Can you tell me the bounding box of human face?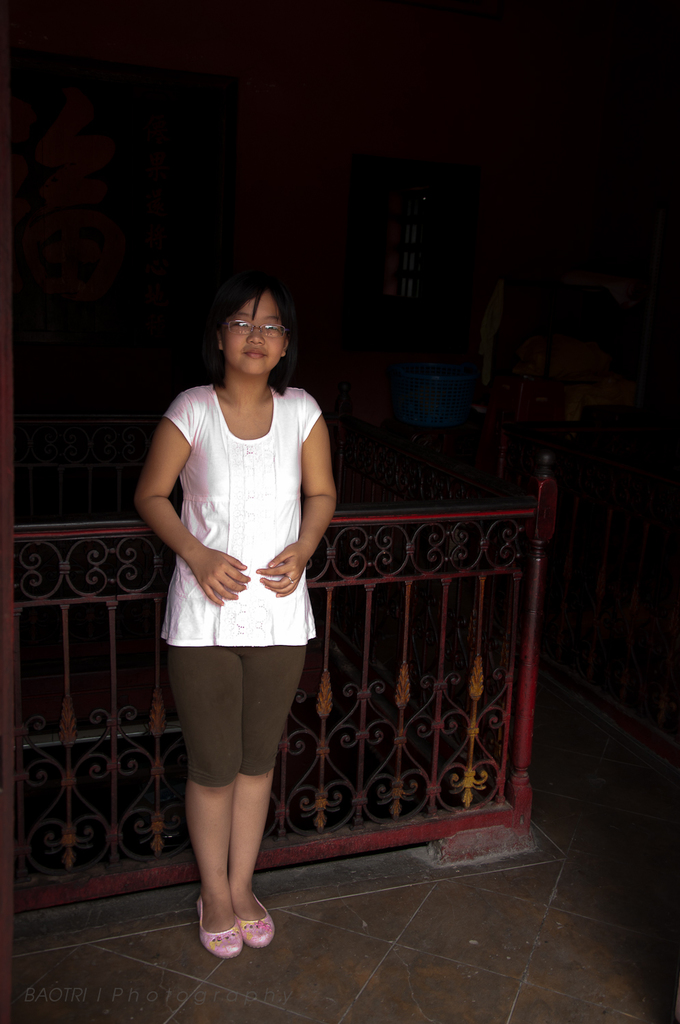
<bbox>224, 290, 285, 375</bbox>.
